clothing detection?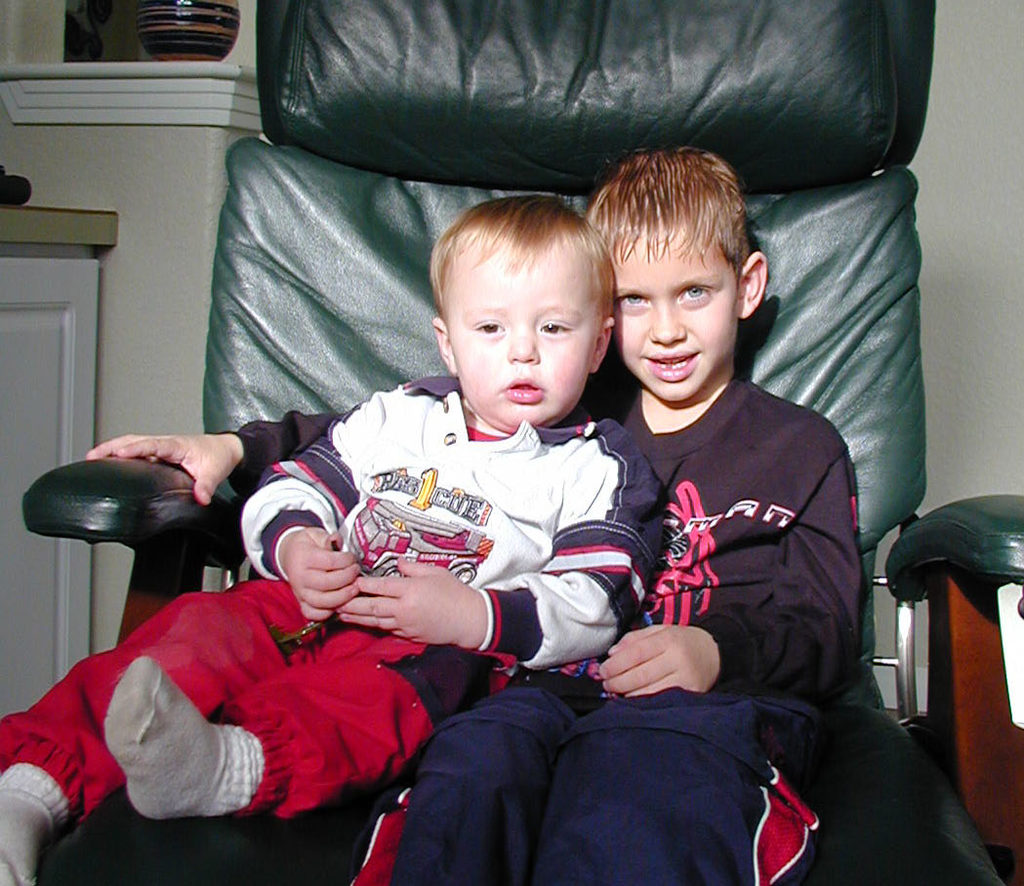
(left=0, top=375, right=658, bottom=833)
